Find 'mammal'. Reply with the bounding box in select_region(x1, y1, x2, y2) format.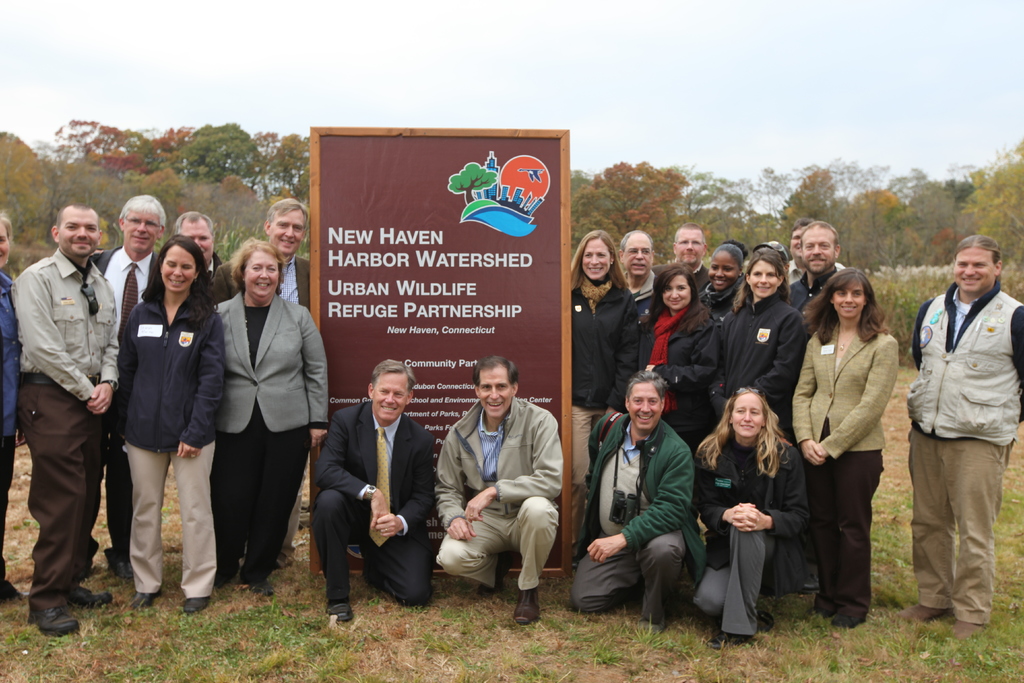
select_region(434, 366, 559, 605).
